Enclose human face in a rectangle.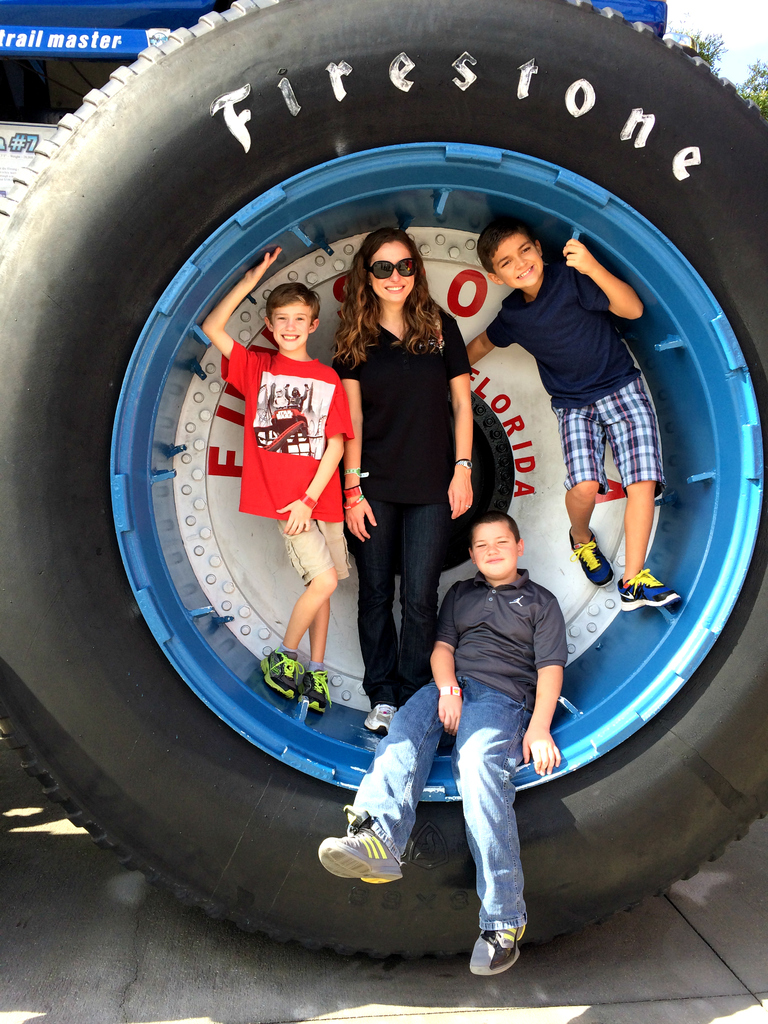
[369, 242, 415, 305].
